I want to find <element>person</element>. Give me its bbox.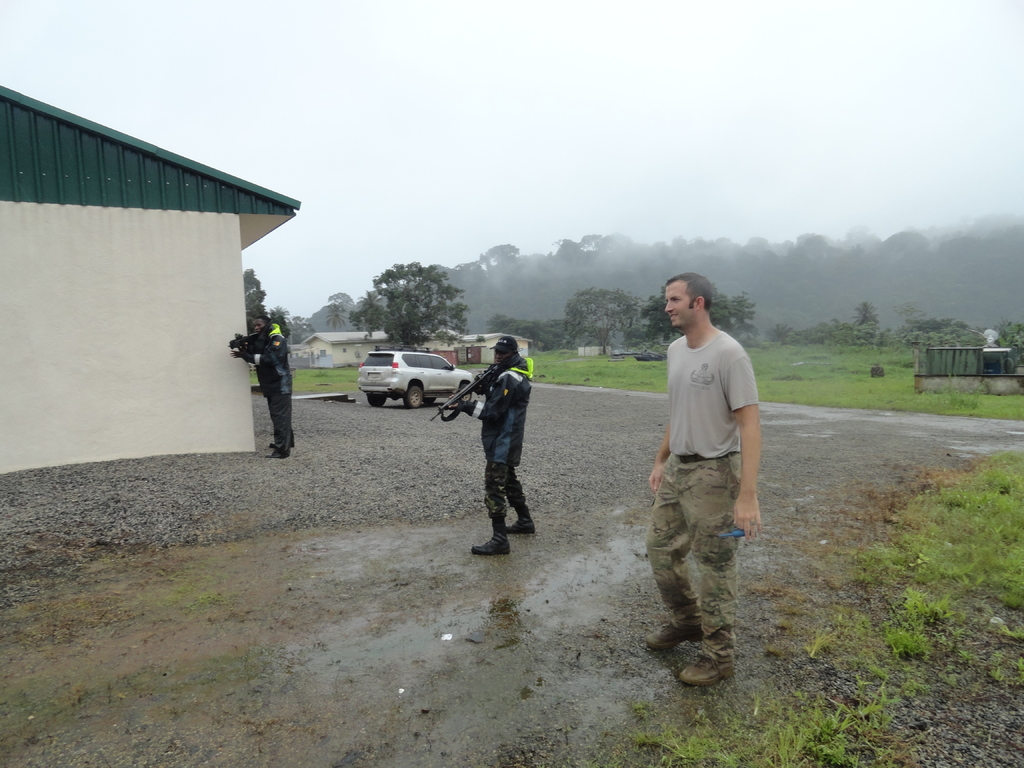
l=641, t=275, r=767, b=695.
